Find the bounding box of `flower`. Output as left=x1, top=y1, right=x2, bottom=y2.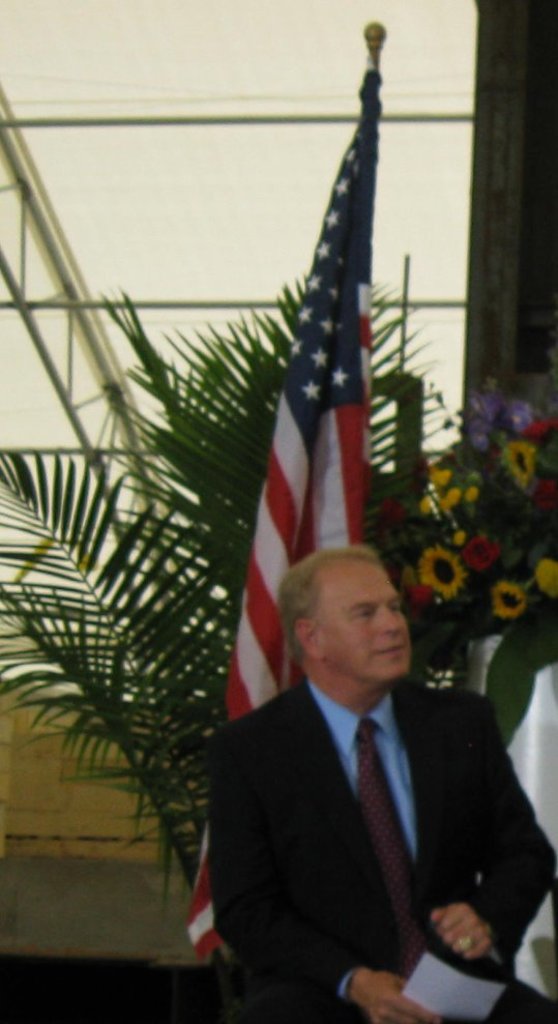
left=419, top=543, right=467, bottom=597.
